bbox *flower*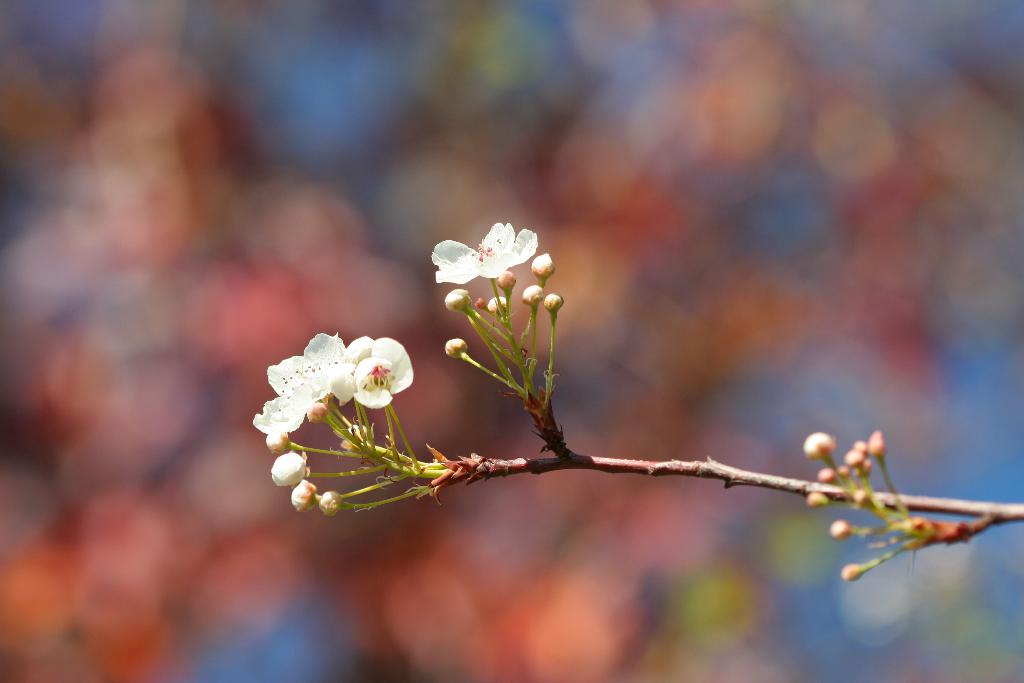
bbox=(439, 288, 477, 317)
